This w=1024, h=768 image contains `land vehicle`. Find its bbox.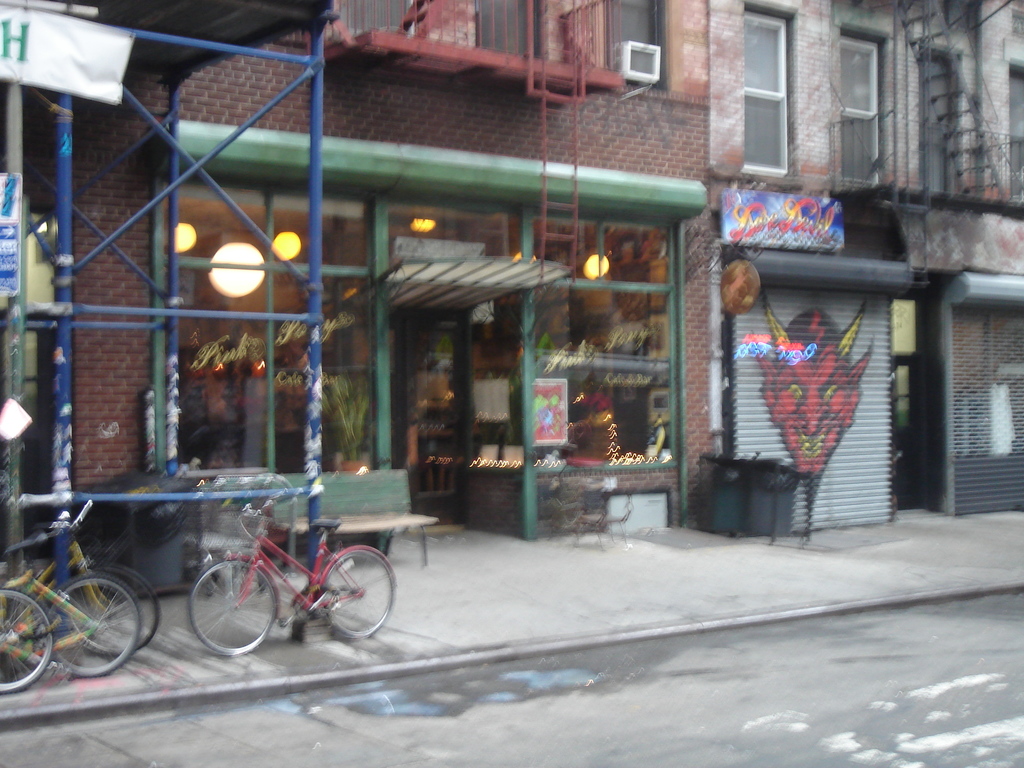
box=[0, 538, 142, 676].
